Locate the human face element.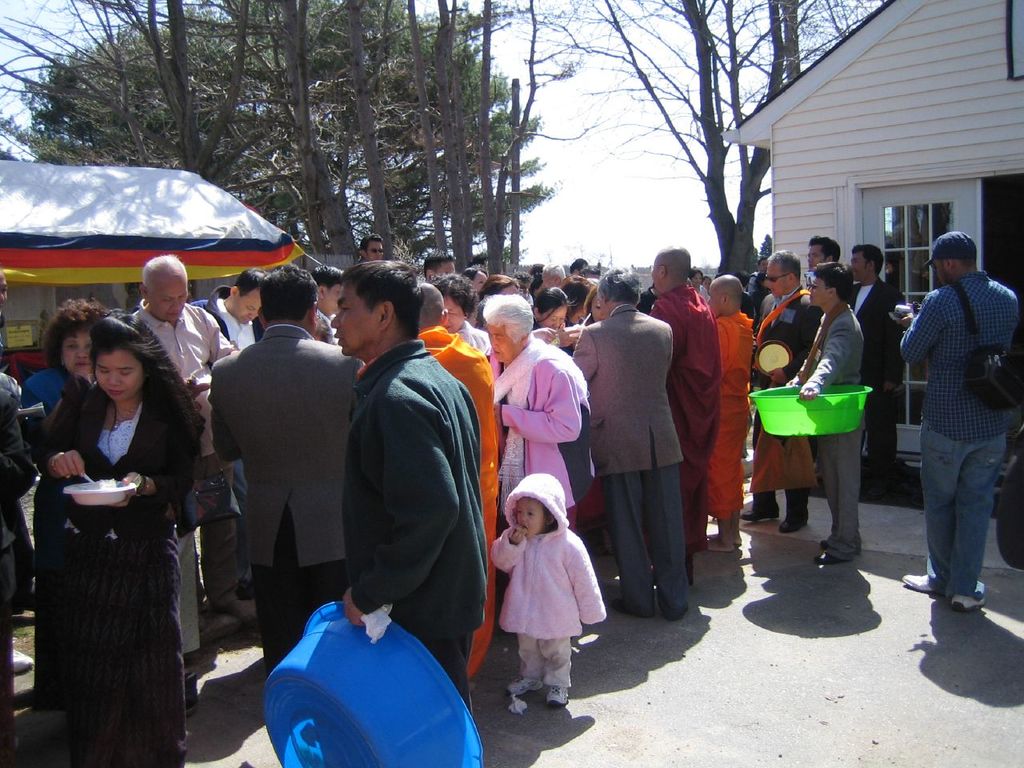
Element bbox: select_region(706, 284, 721, 316).
